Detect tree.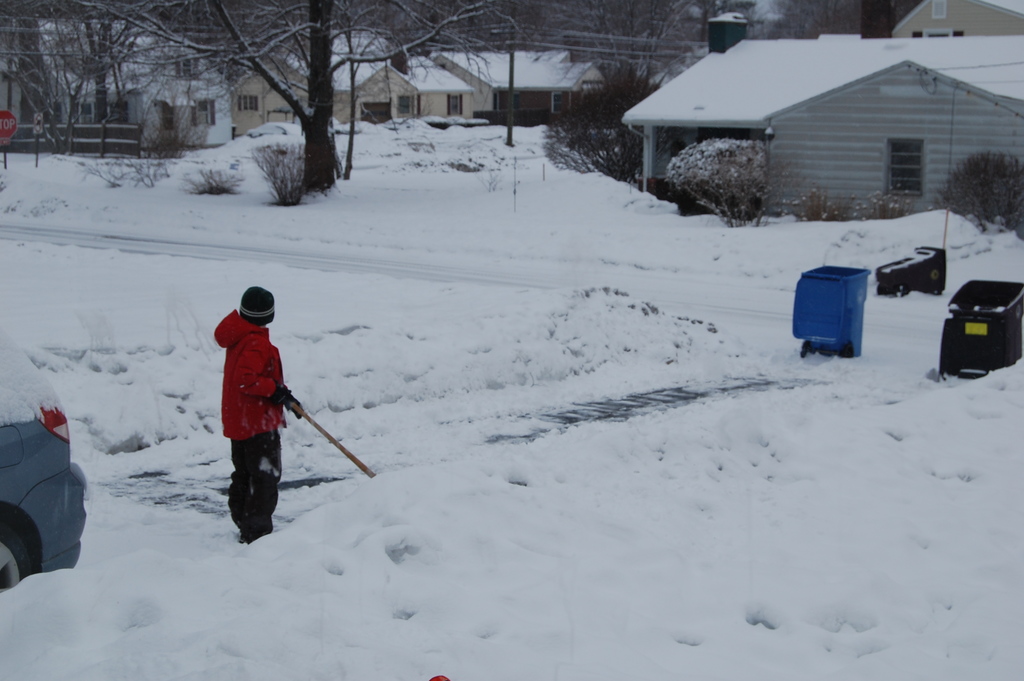
Detected at rect(669, 132, 1023, 218).
